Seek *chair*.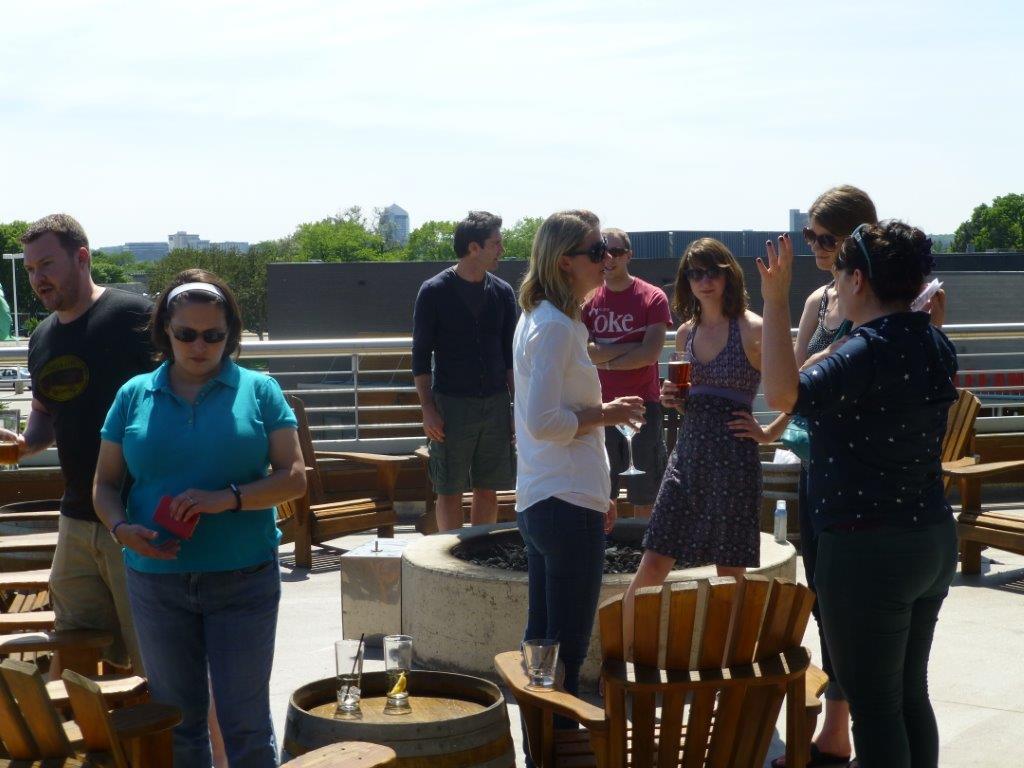
[410,441,525,534].
